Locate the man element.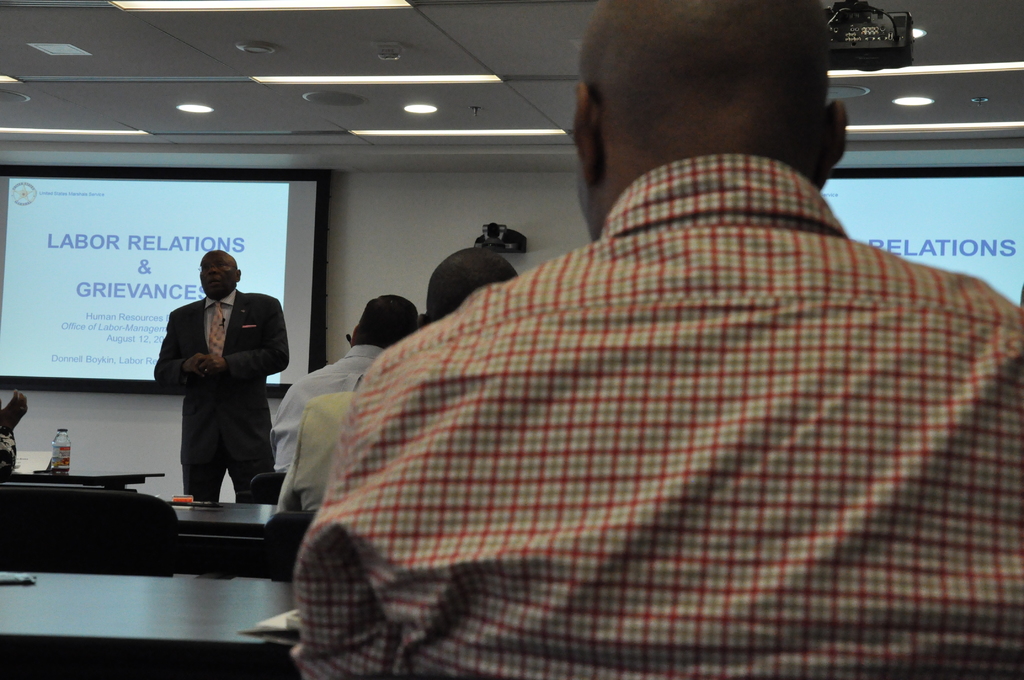
Element bbox: {"left": 291, "top": 1, "right": 1023, "bottom": 679}.
